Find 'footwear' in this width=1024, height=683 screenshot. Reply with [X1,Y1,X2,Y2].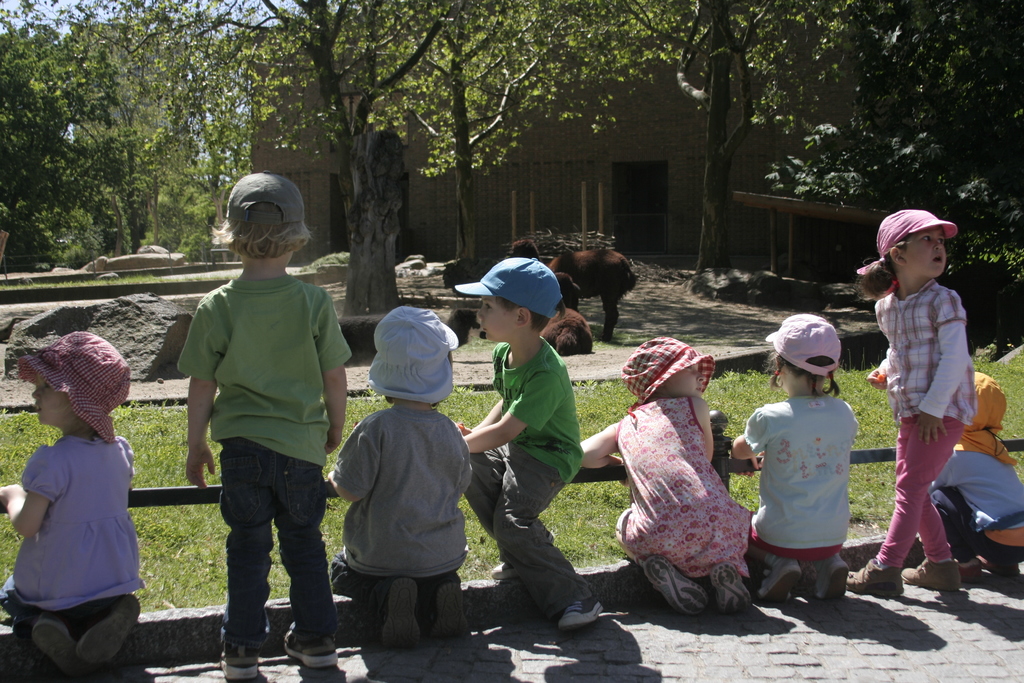
[557,598,605,629].
